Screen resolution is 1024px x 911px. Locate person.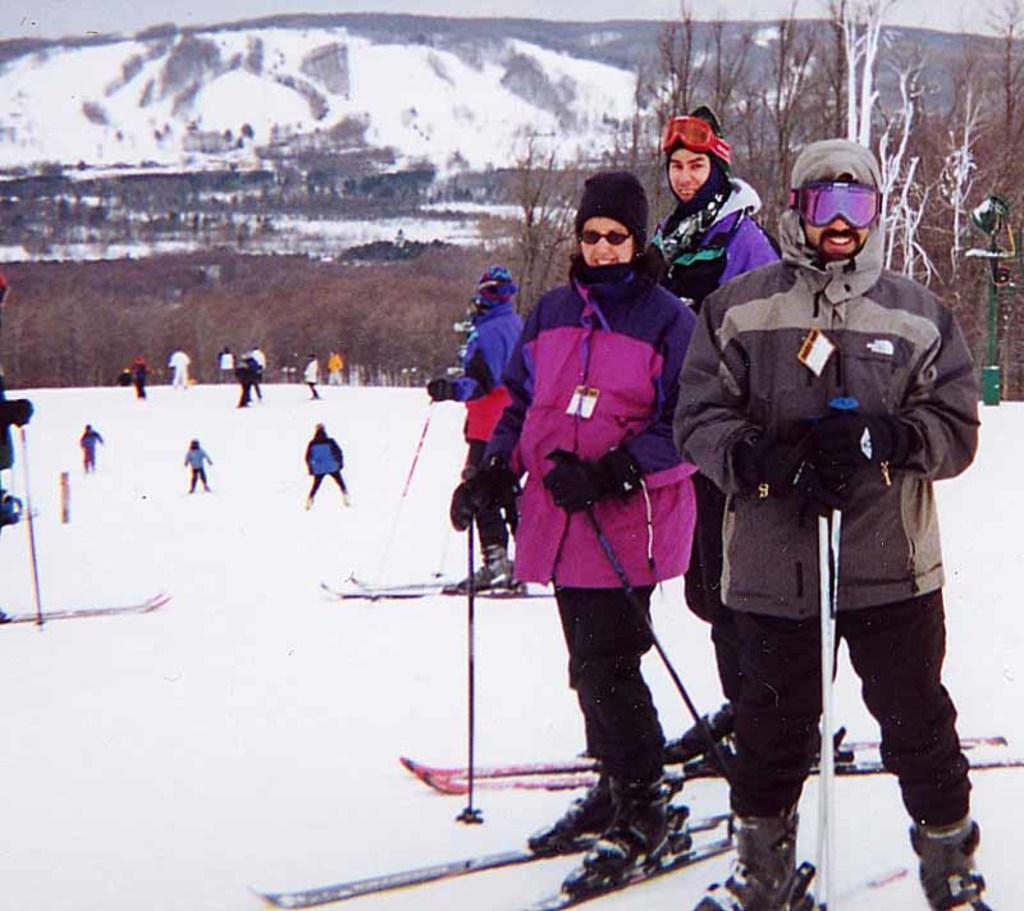
[left=667, top=139, right=995, bottom=910].
